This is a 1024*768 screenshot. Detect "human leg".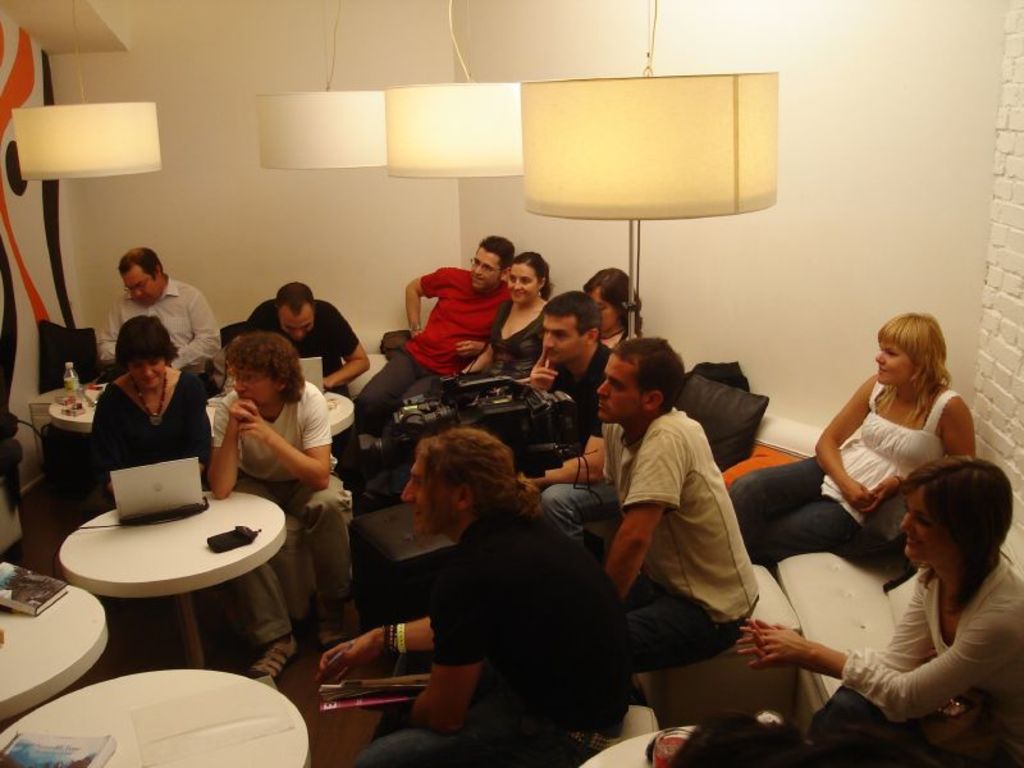
[left=337, top=344, right=444, bottom=477].
